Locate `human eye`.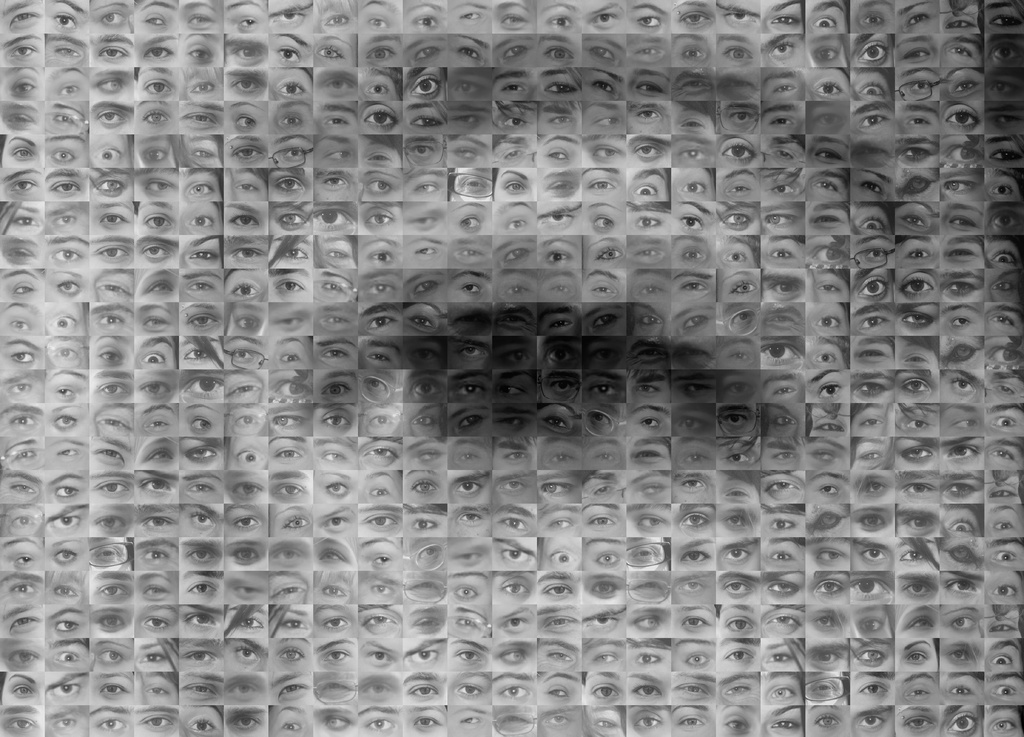
Bounding box: left=361, top=513, right=396, bottom=531.
